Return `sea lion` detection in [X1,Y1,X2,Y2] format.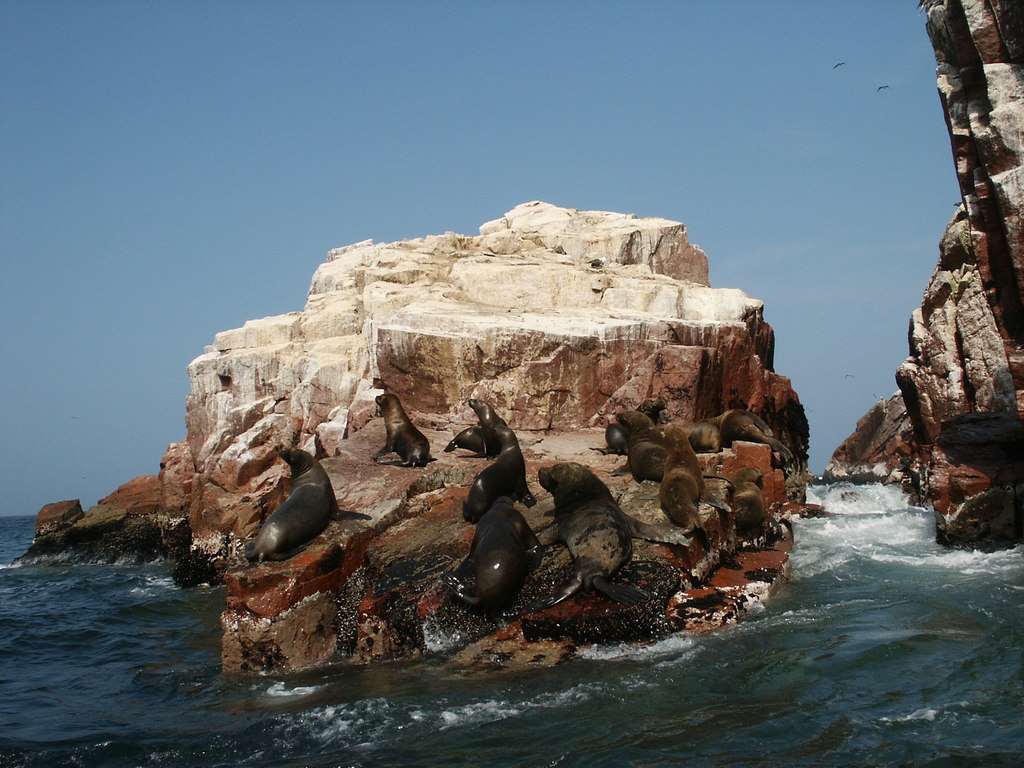
[541,471,682,605].
